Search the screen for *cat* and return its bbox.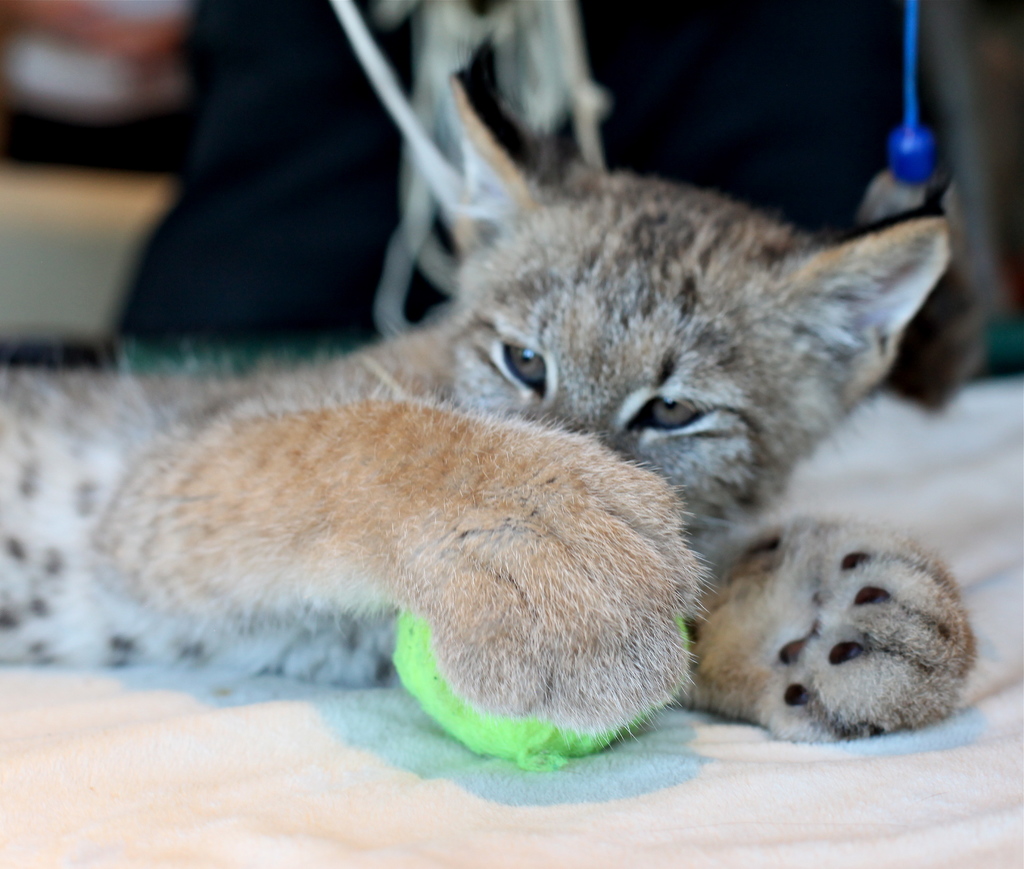
Found: BBox(0, 69, 988, 765).
